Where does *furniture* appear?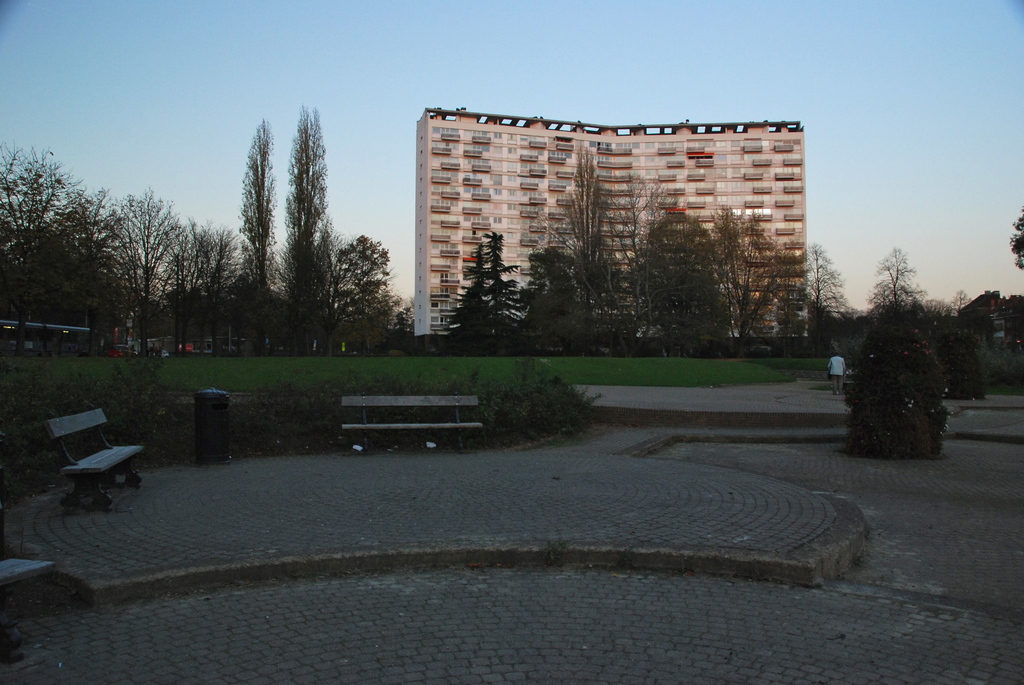
Appears at [341,395,483,452].
